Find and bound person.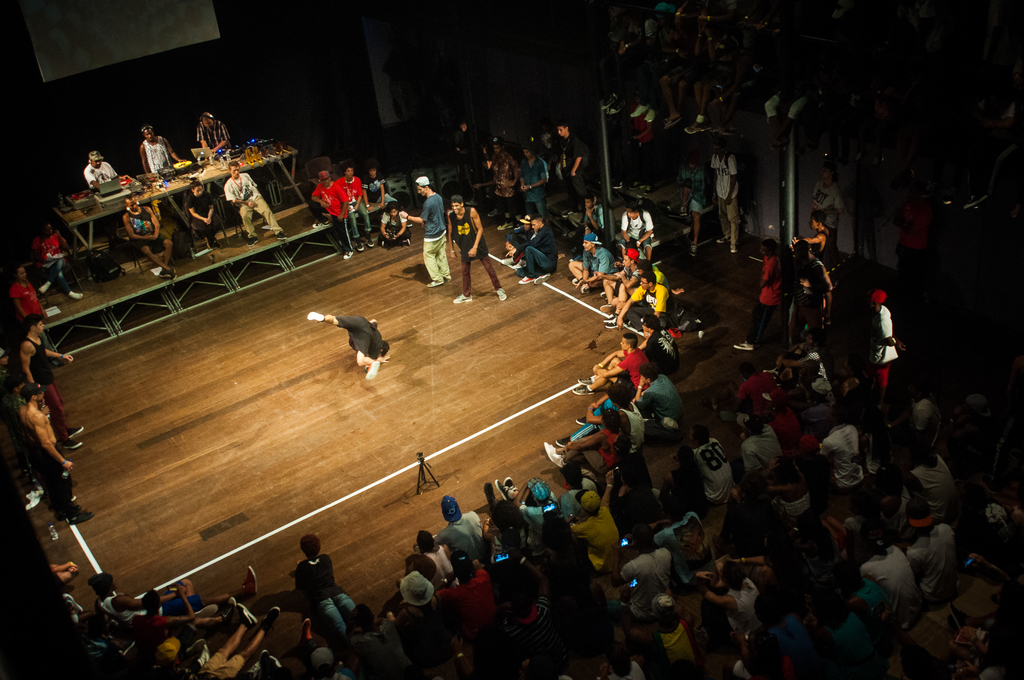
Bound: (628, 310, 688, 375).
